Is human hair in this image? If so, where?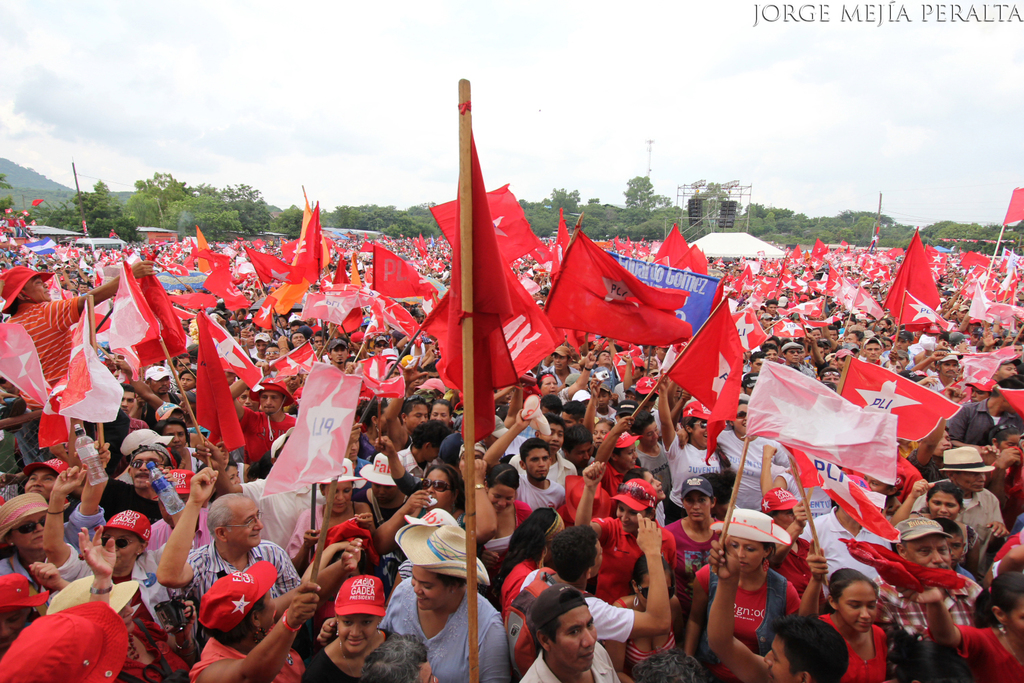
Yes, at left=210, top=593, right=264, bottom=639.
